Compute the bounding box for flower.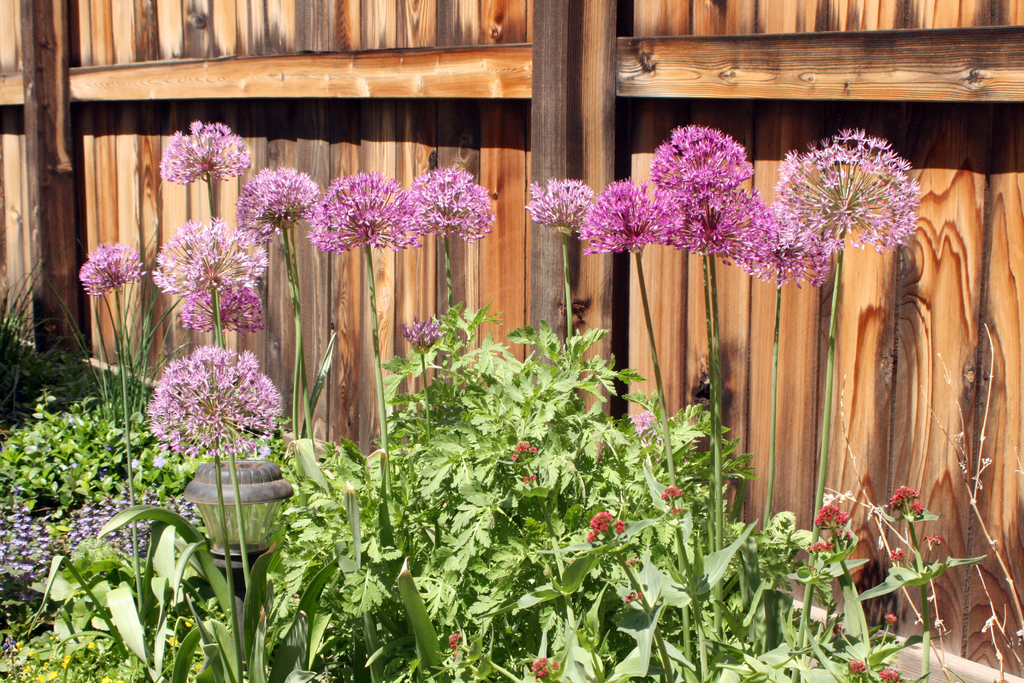
box(236, 168, 315, 247).
